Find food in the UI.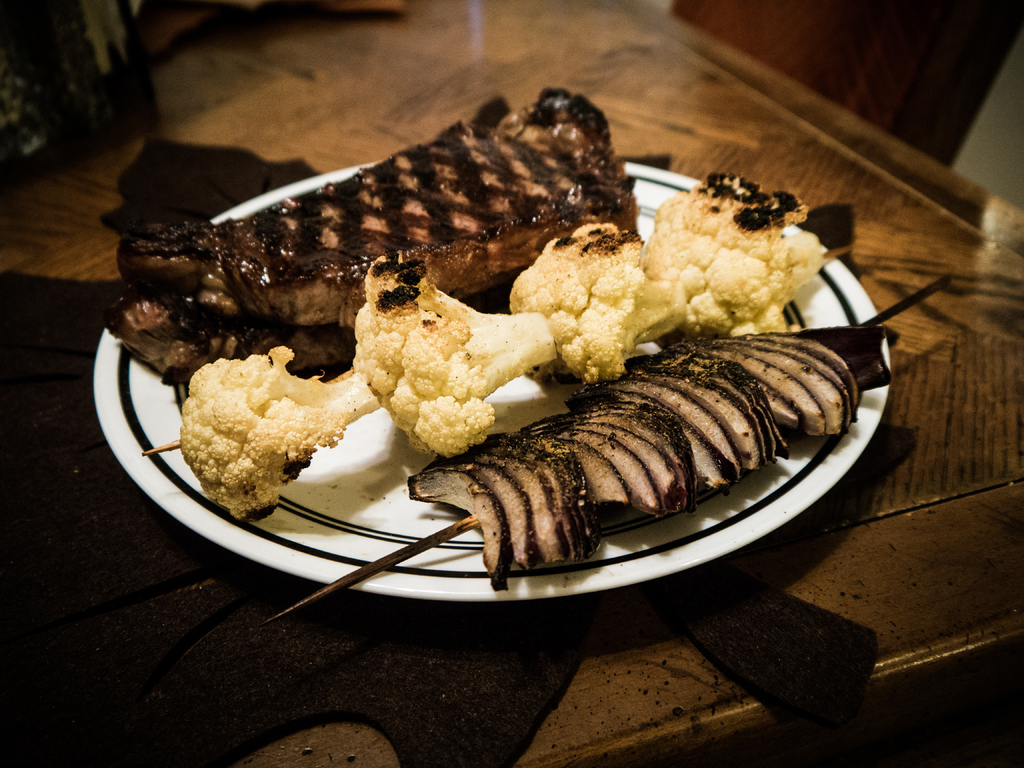
UI element at x1=101, y1=154, x2=867, y2=557.
